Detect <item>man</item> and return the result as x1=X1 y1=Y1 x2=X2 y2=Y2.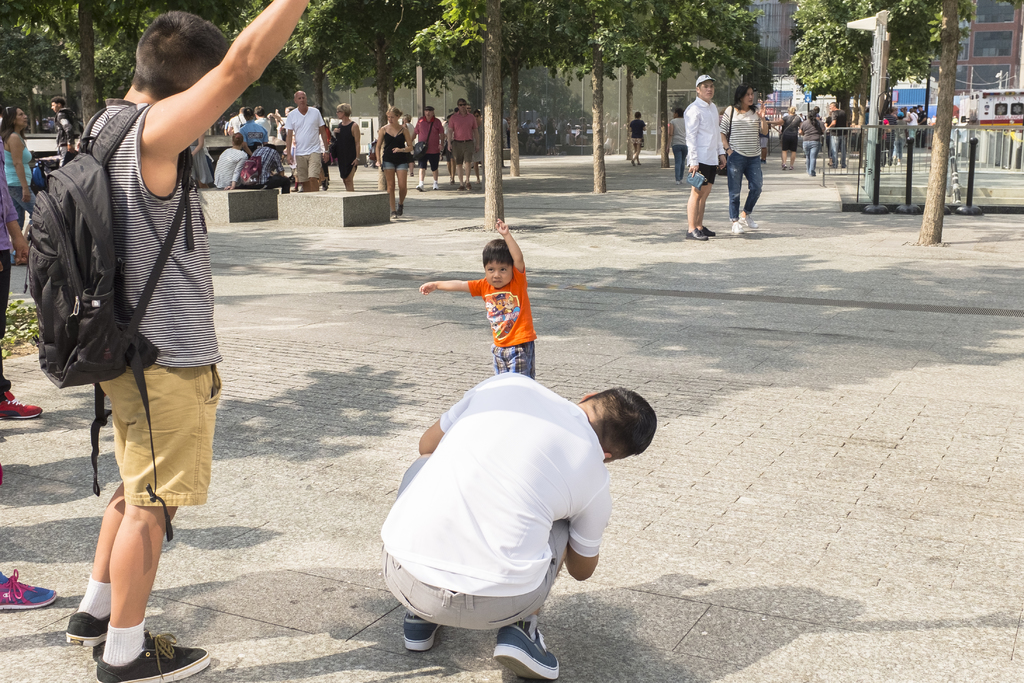
x1=372 y1=367 x2=653 y2=679.
